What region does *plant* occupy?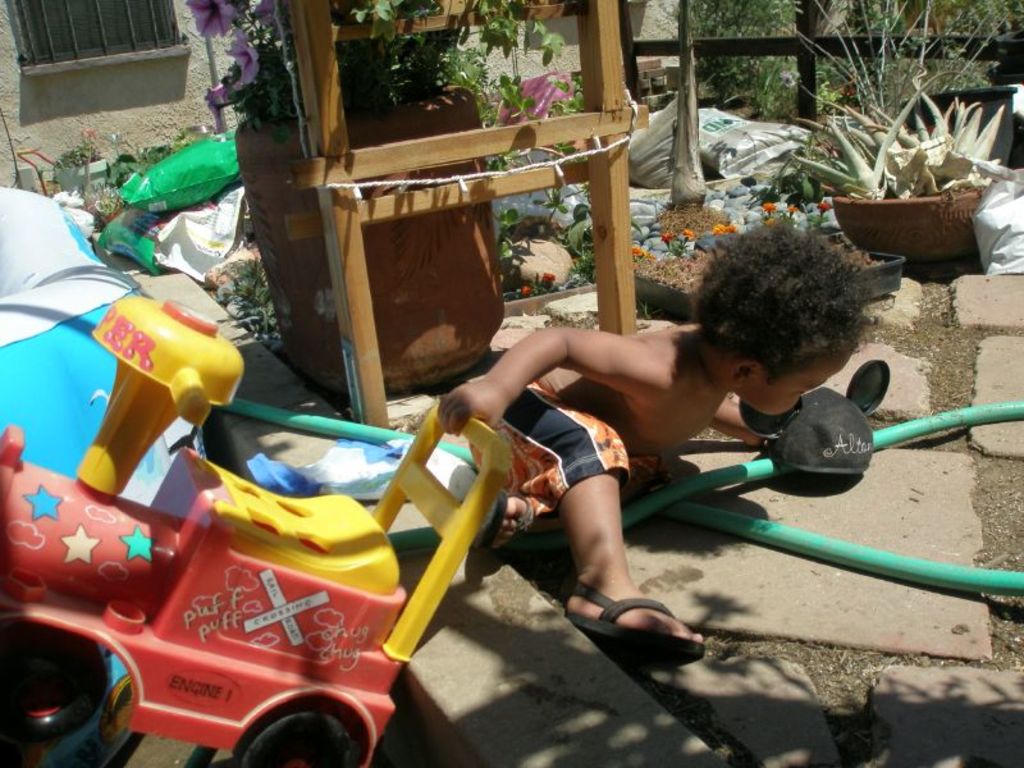
(687,0,787,84).
